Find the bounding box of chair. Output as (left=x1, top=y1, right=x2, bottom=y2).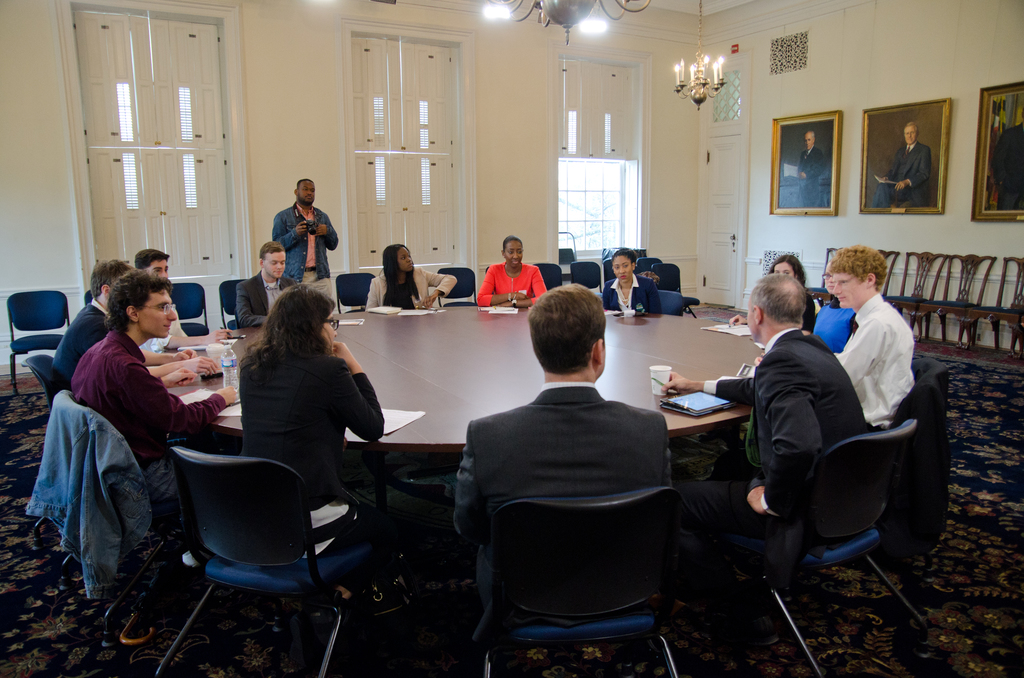
(left=477, top=494, right=684, bottom=677).
